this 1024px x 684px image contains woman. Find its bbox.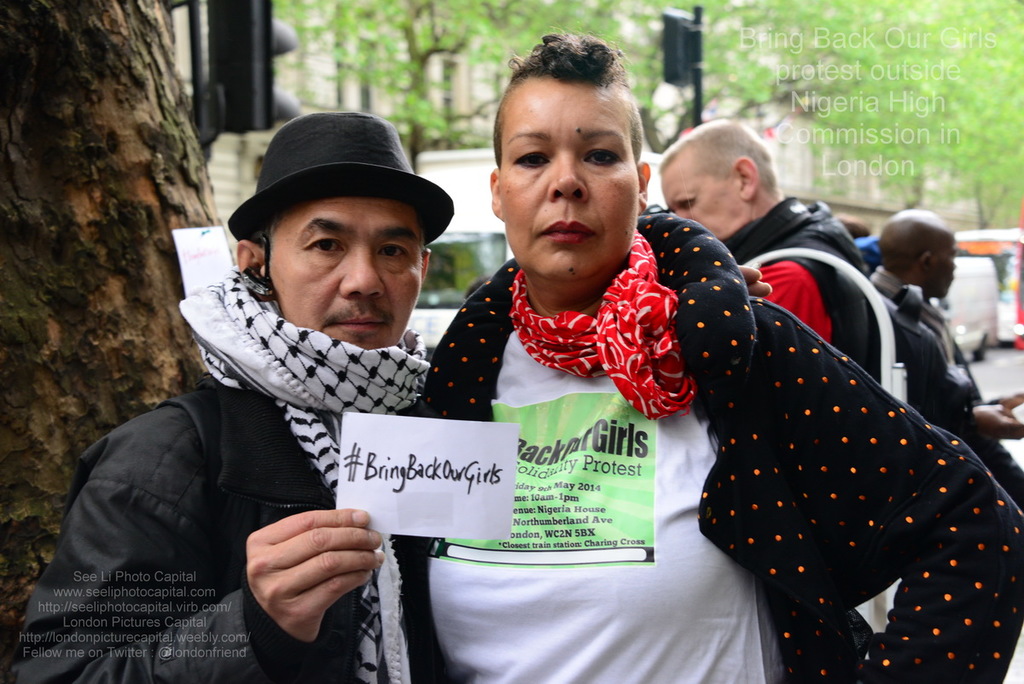
(416,35,1023,683).
